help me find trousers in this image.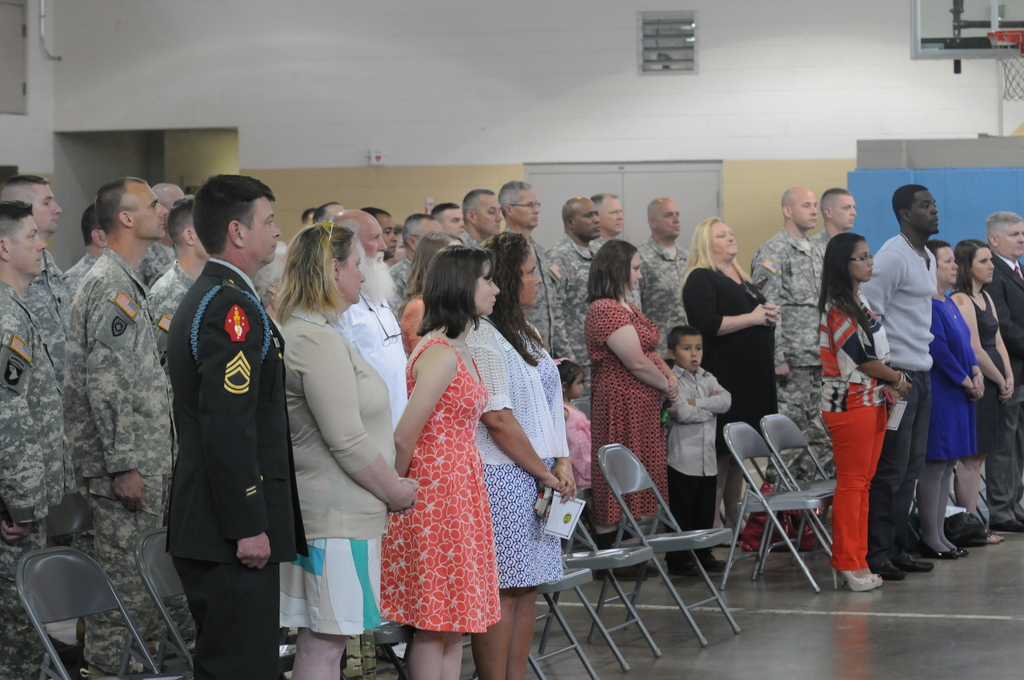
Found it: pyautogui.locateOnScreen(986, 384, 1023, 525).
